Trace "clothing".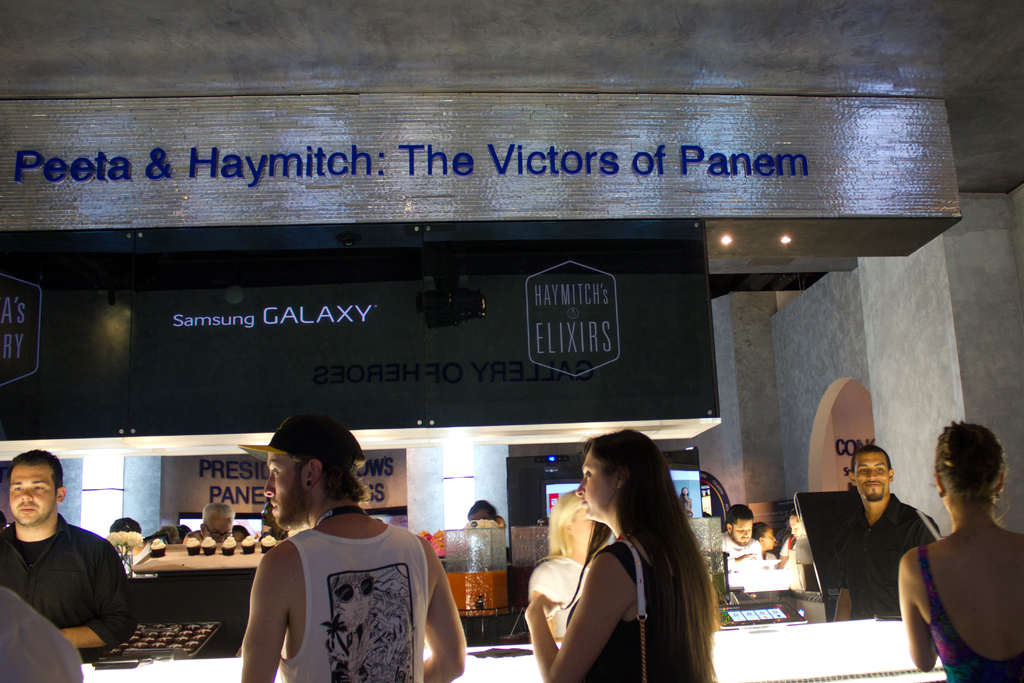
Traced to bbox=(188, 522, 220, 546).
